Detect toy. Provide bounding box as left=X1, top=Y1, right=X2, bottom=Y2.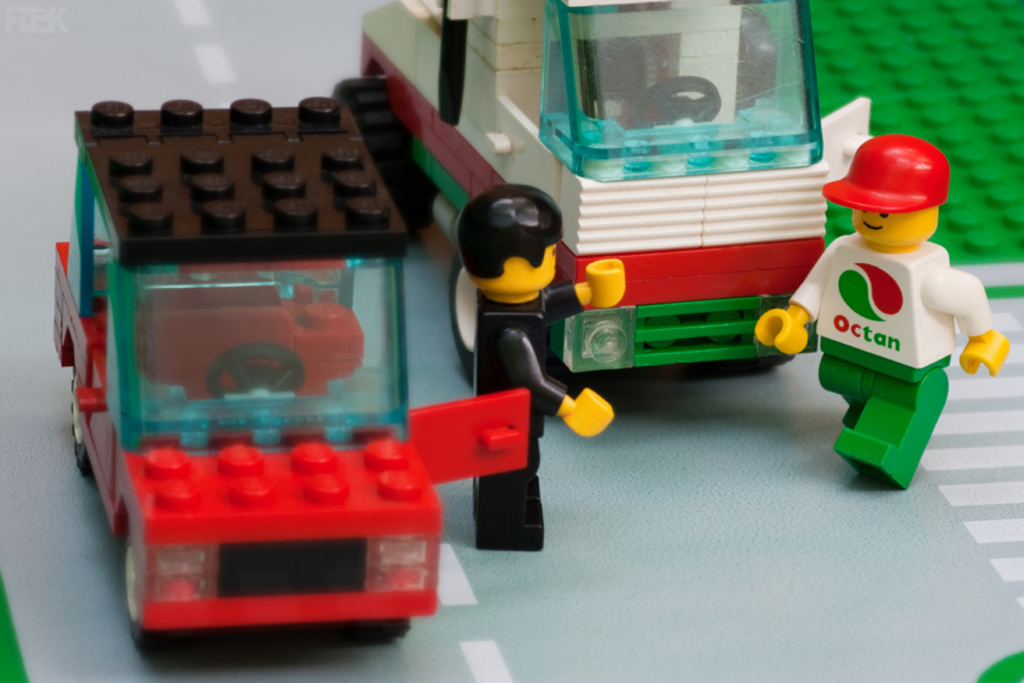
left=457, top=170, right=633, bottom=557.
